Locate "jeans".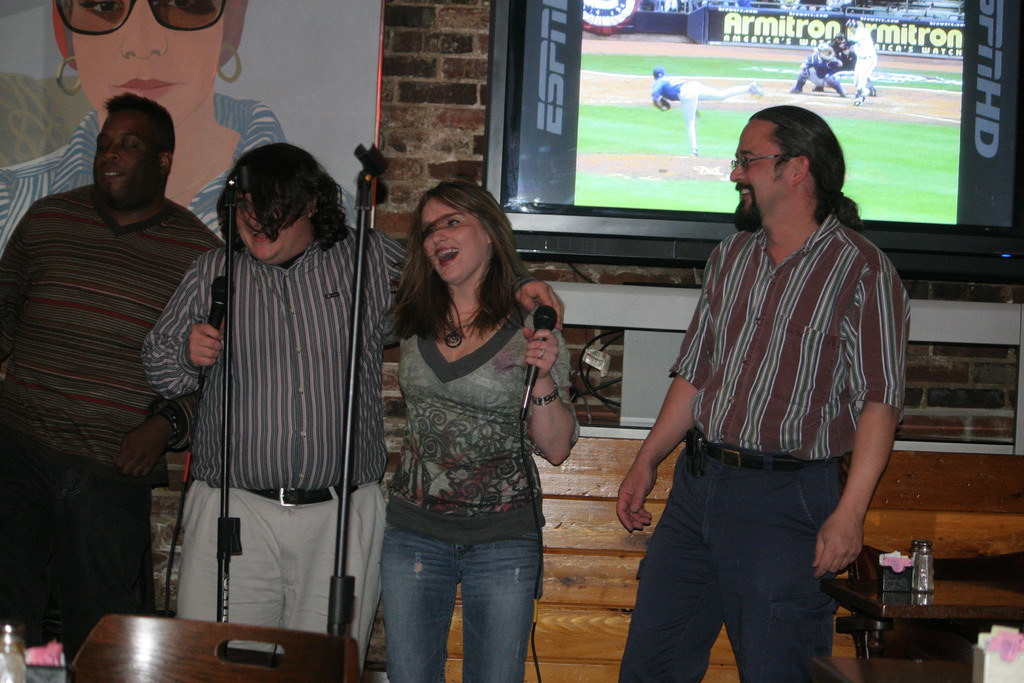
Bounding box: x1=616 y1=427 x2=841 y2=682.
